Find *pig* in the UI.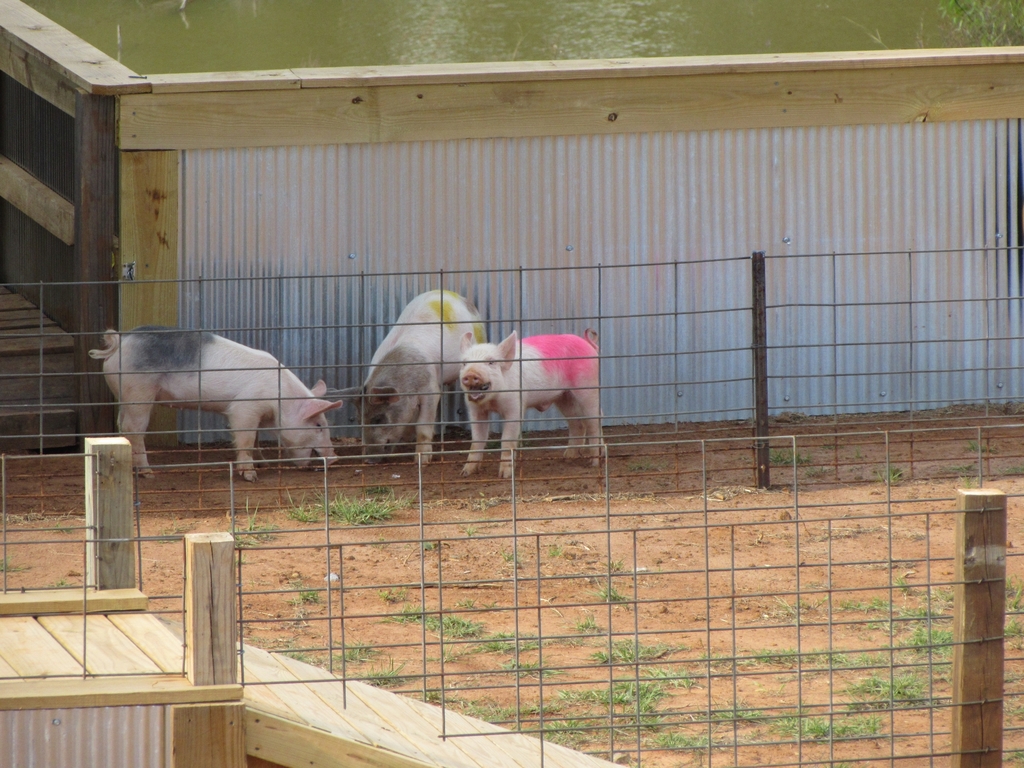
UI element at box=[339, 289, 486, 463].
